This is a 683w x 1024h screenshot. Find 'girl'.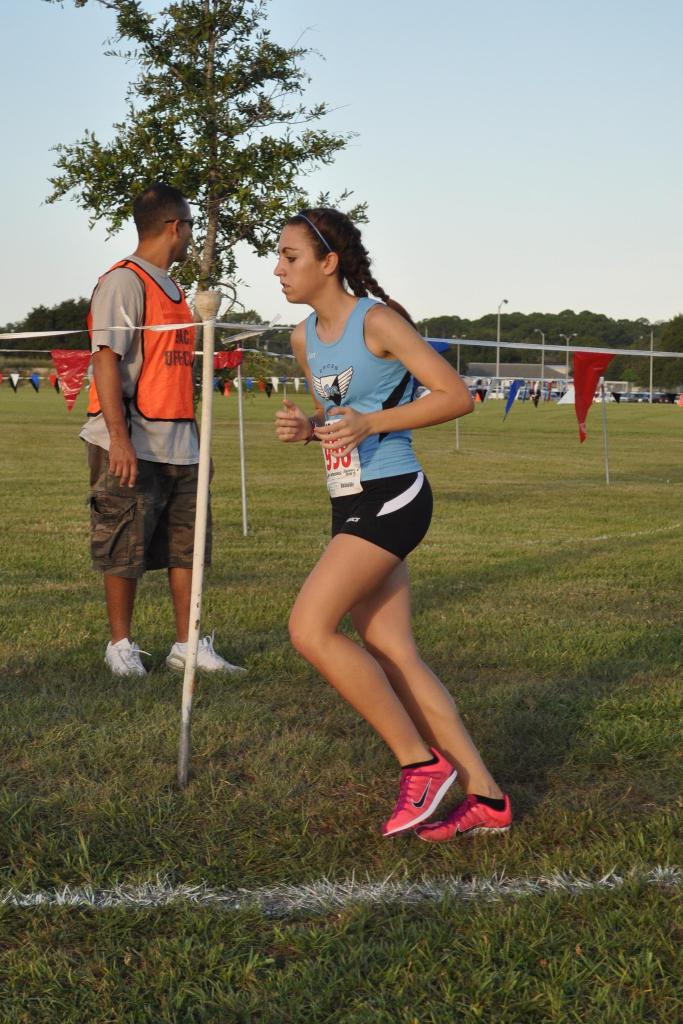
Bounding box: 274/207/511/844.
